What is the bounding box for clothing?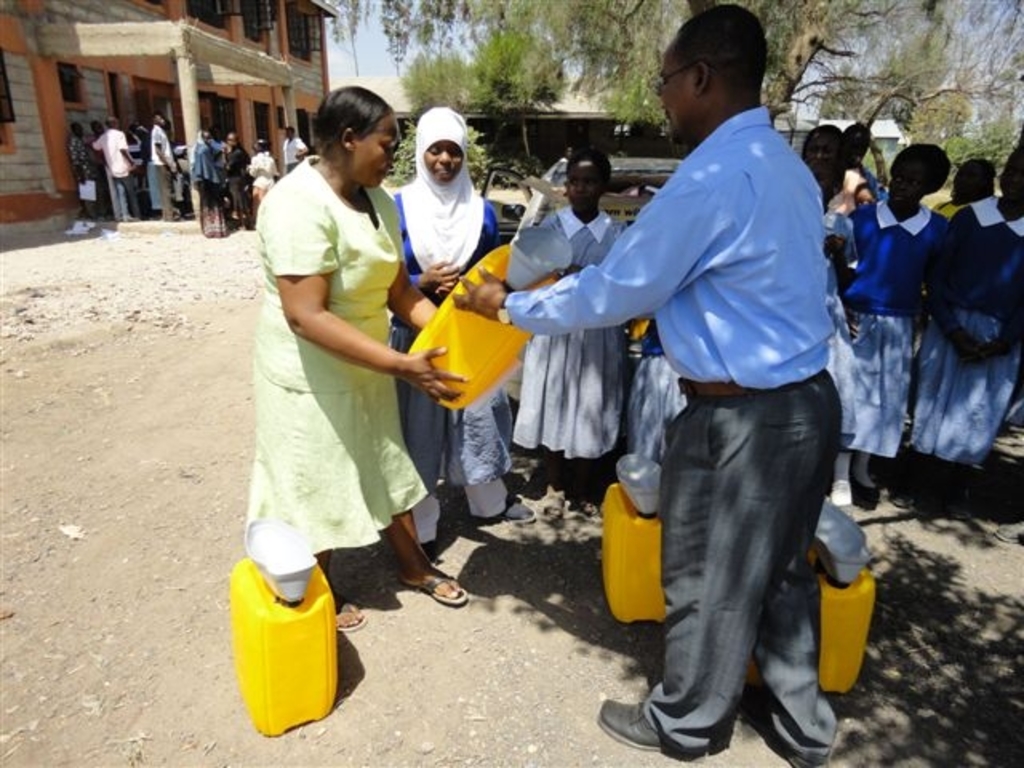
835 154 1022 475.
